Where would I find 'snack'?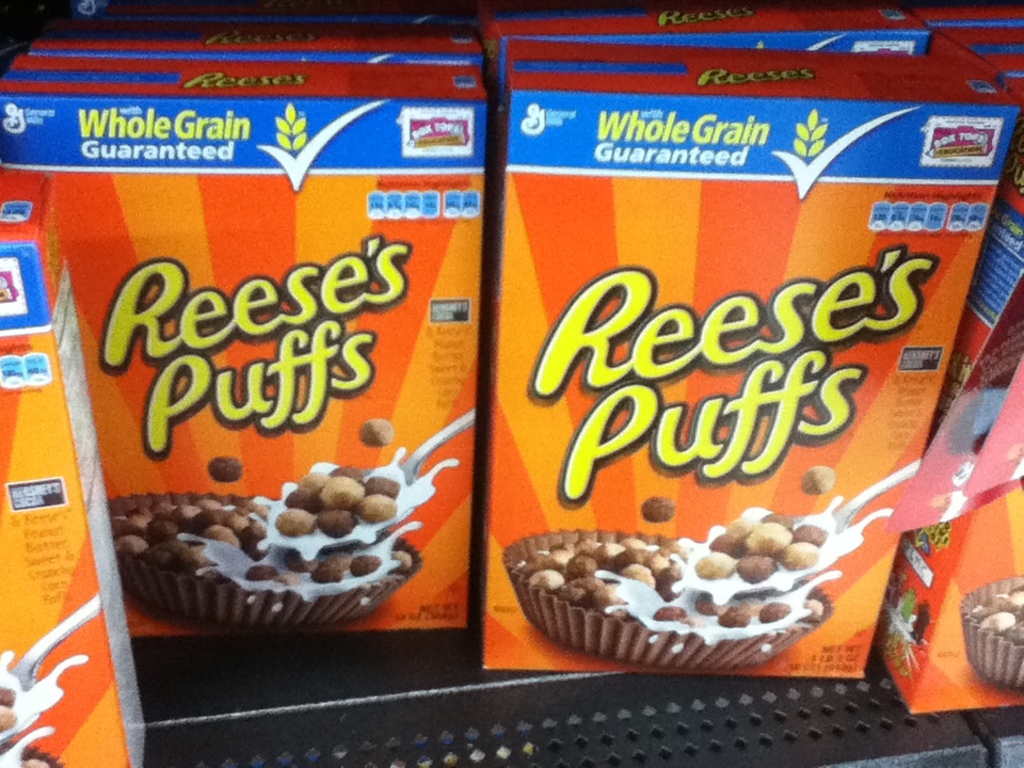
At [left=515, top=458, right=847, bottom=633].
